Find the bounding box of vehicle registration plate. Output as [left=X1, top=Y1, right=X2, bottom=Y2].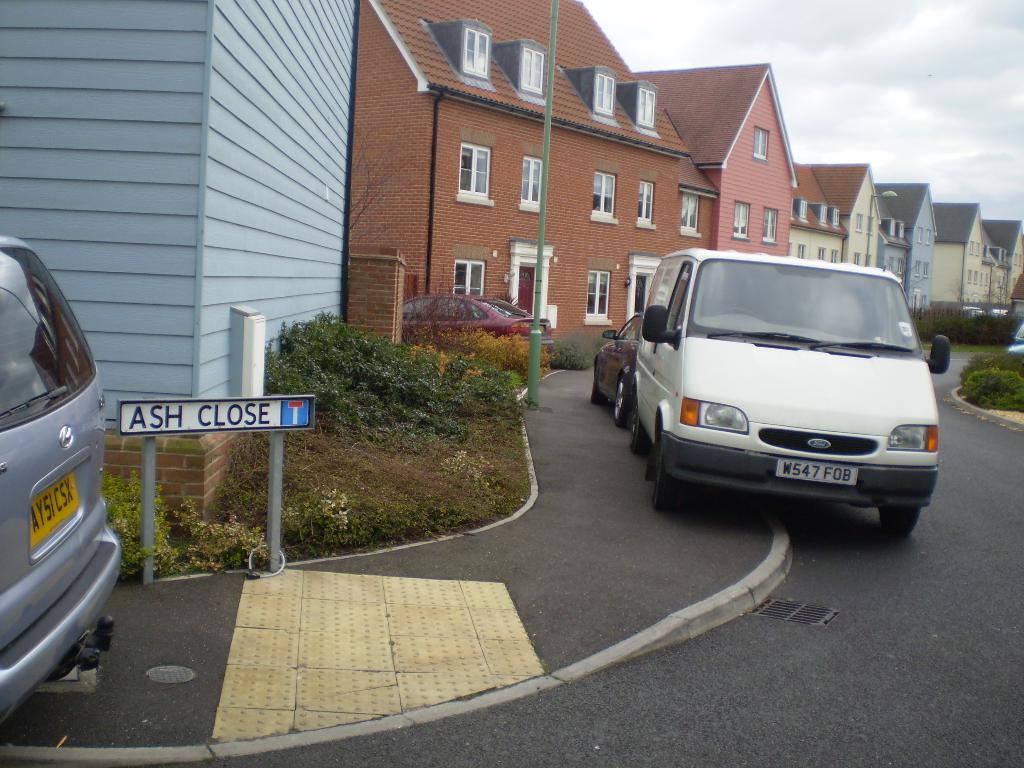
[left=29, top=472, right=81, bottom=550].
